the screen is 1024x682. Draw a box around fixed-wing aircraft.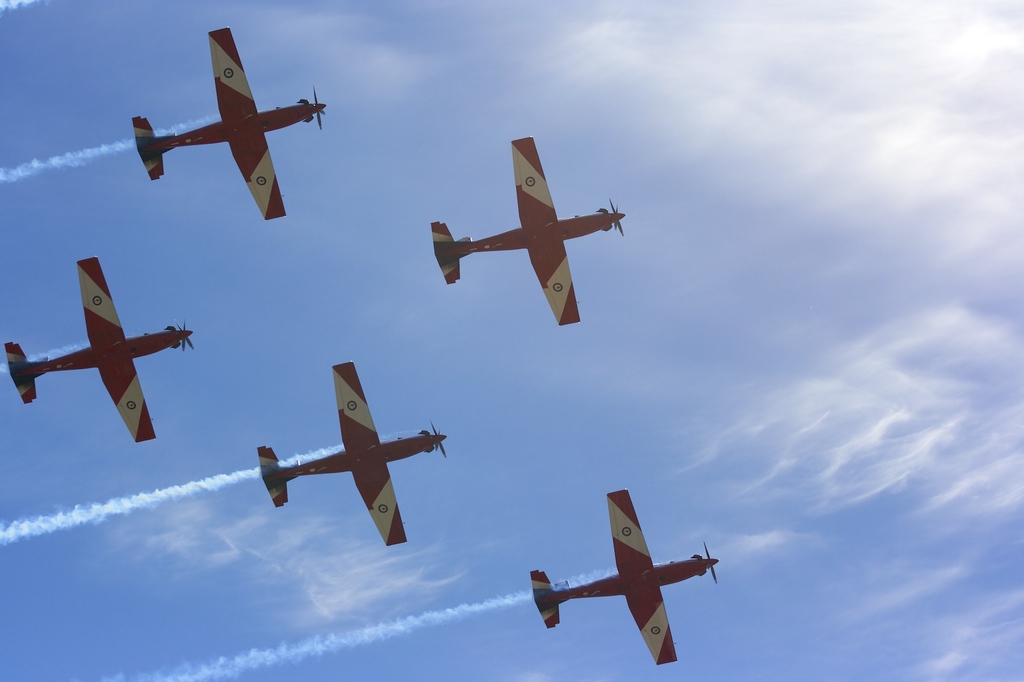
5/256/195/445.
